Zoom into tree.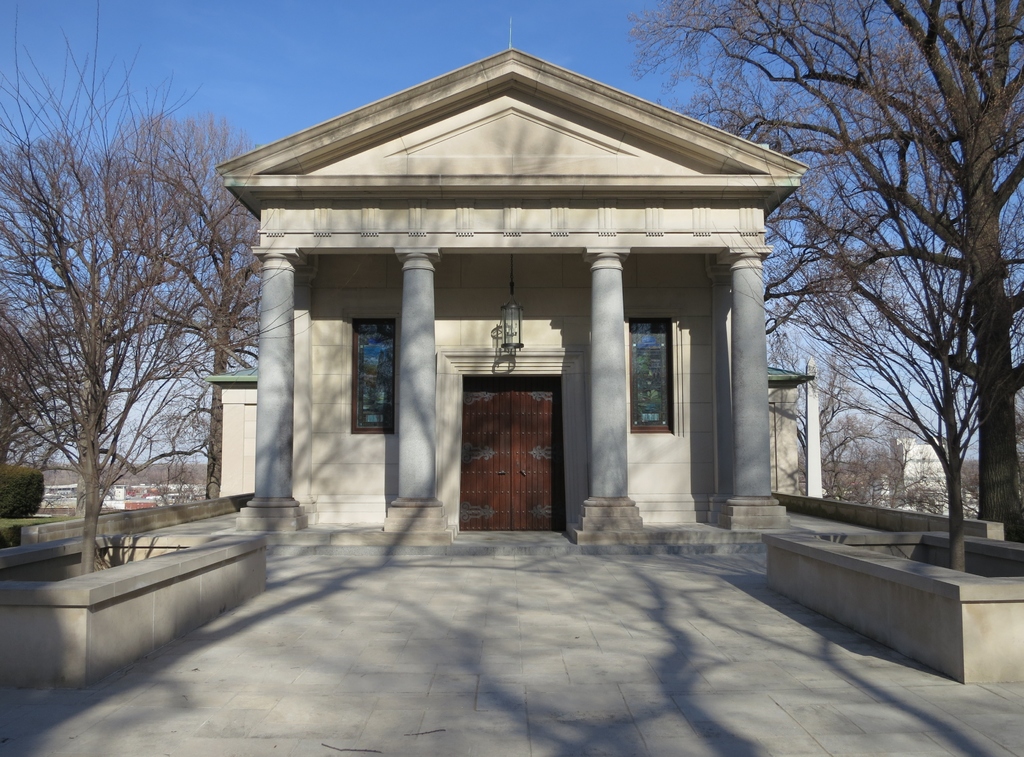
Zoom target: [left=873, top=423, right=900, bottom=502].
